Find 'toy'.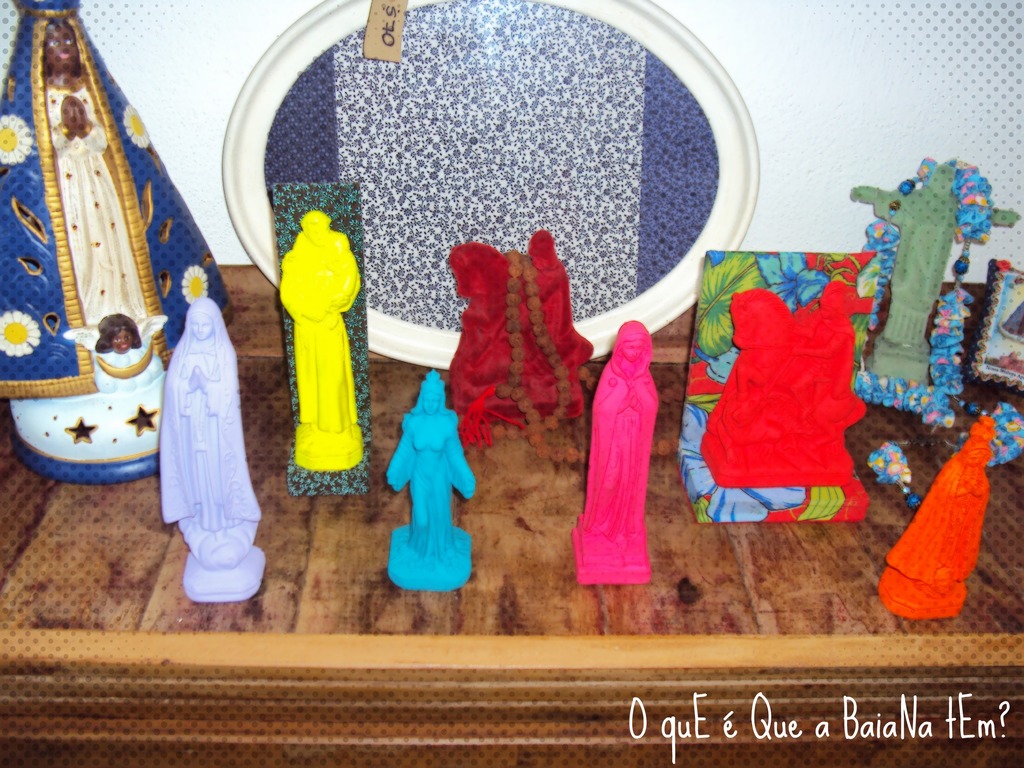
rect(876, 415, 993, 621).
